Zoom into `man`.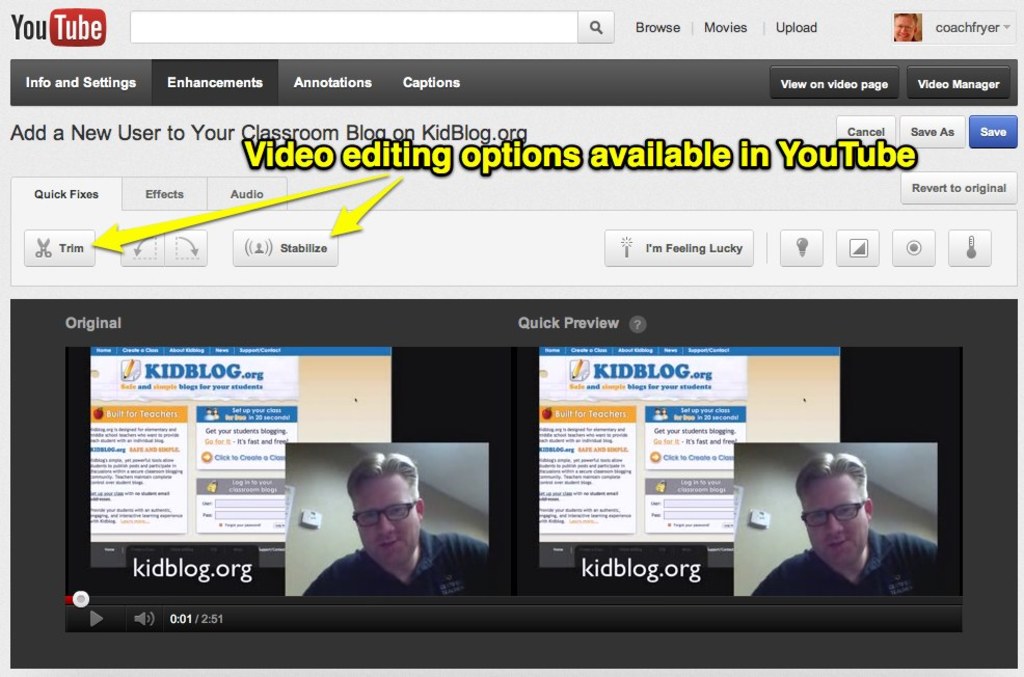
Zoom target: bbox=(306, 449, 492, 598).
